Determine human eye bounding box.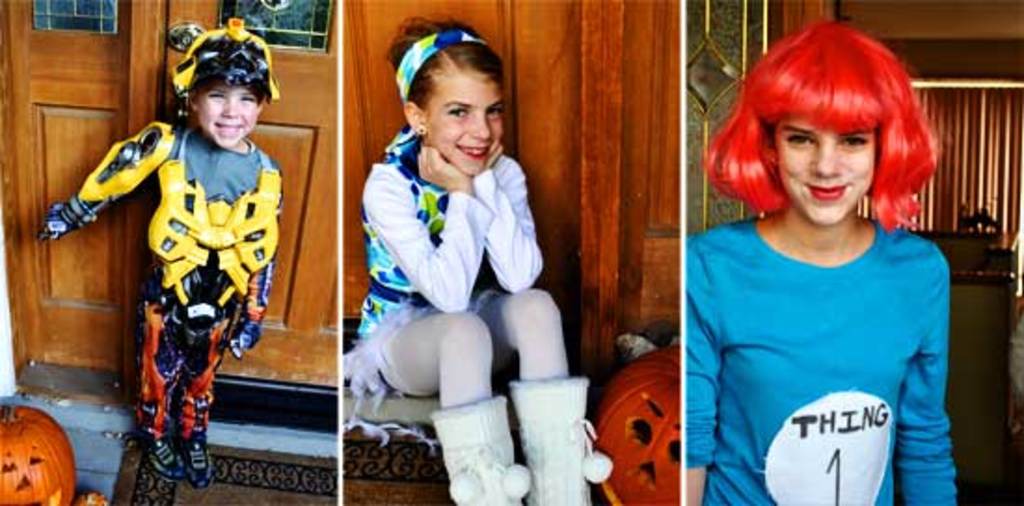
Determined: (x1=205, y1=91, x2=225, y2=102).
